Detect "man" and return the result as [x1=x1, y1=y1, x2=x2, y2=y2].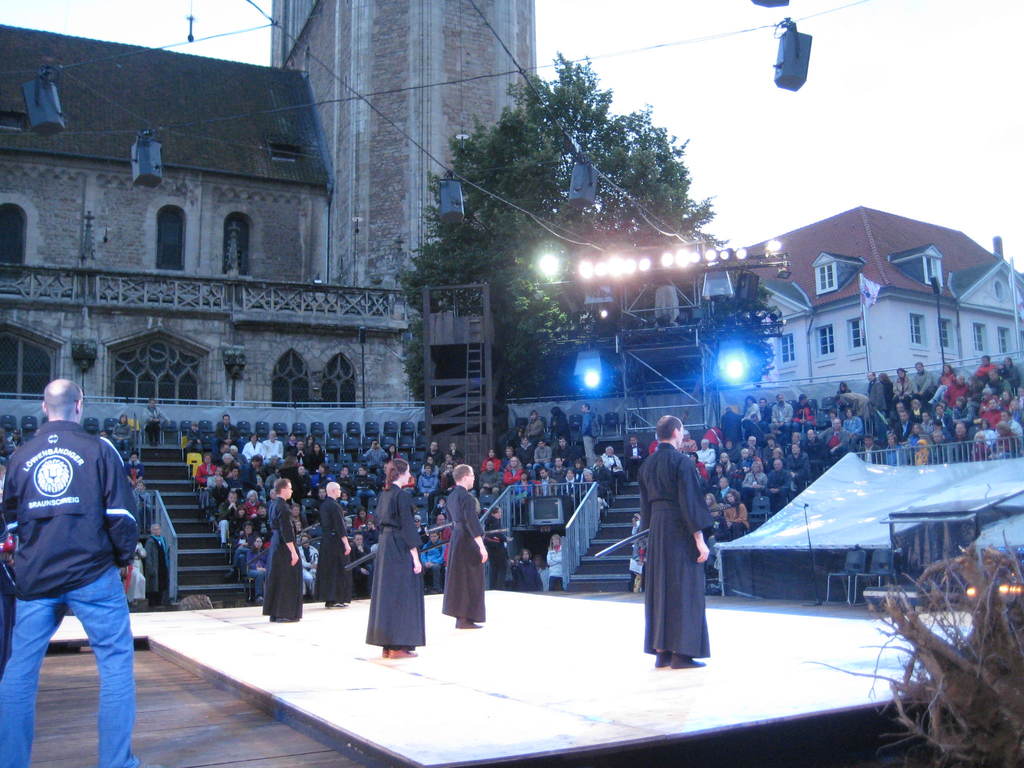
[x1=447, y1=440, x2=459, y2=460].
